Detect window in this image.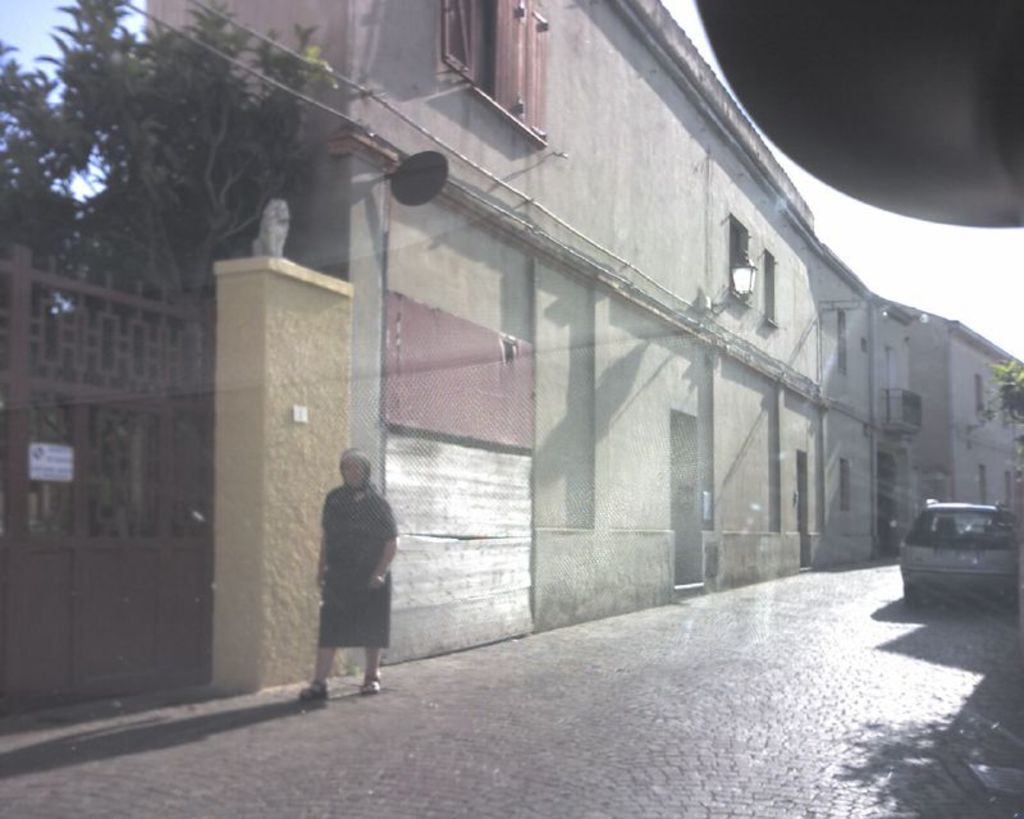
Detection: Rect(486, 0, 549, 145).
